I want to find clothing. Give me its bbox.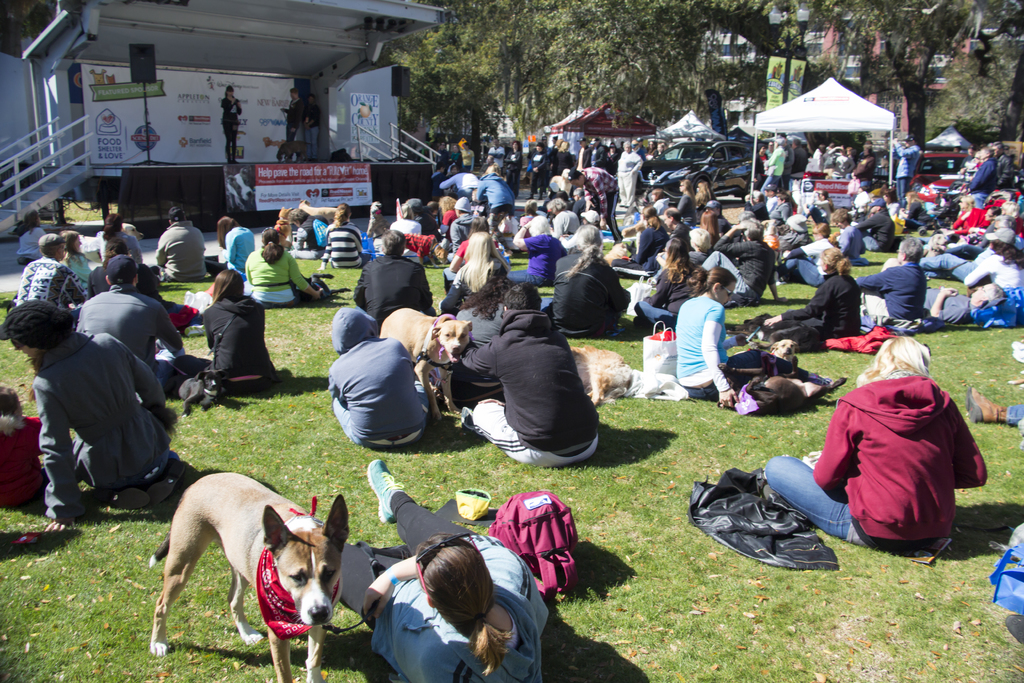
{"x1": 319, "y1": 220, "x2": 364, "y2": 272}.
